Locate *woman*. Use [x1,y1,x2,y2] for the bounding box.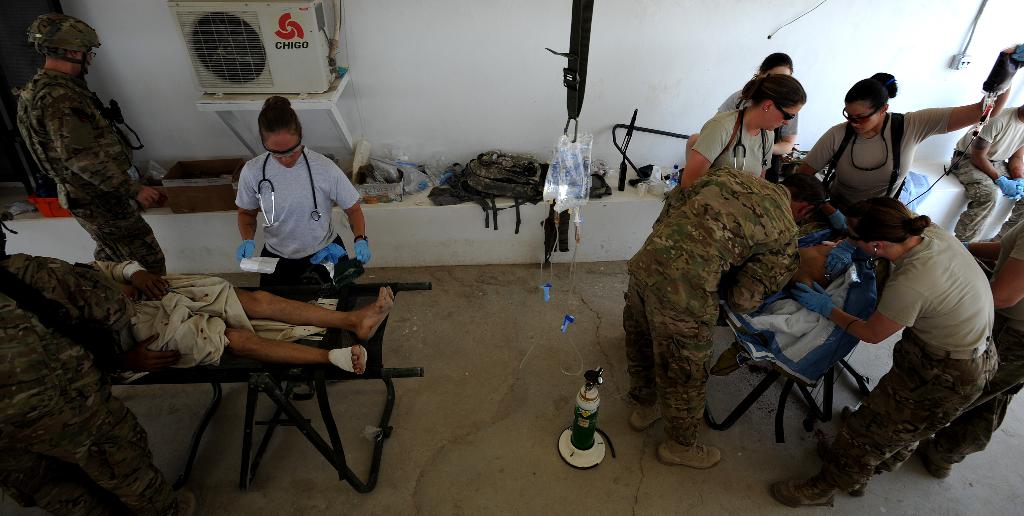
[685,71,831,194].
